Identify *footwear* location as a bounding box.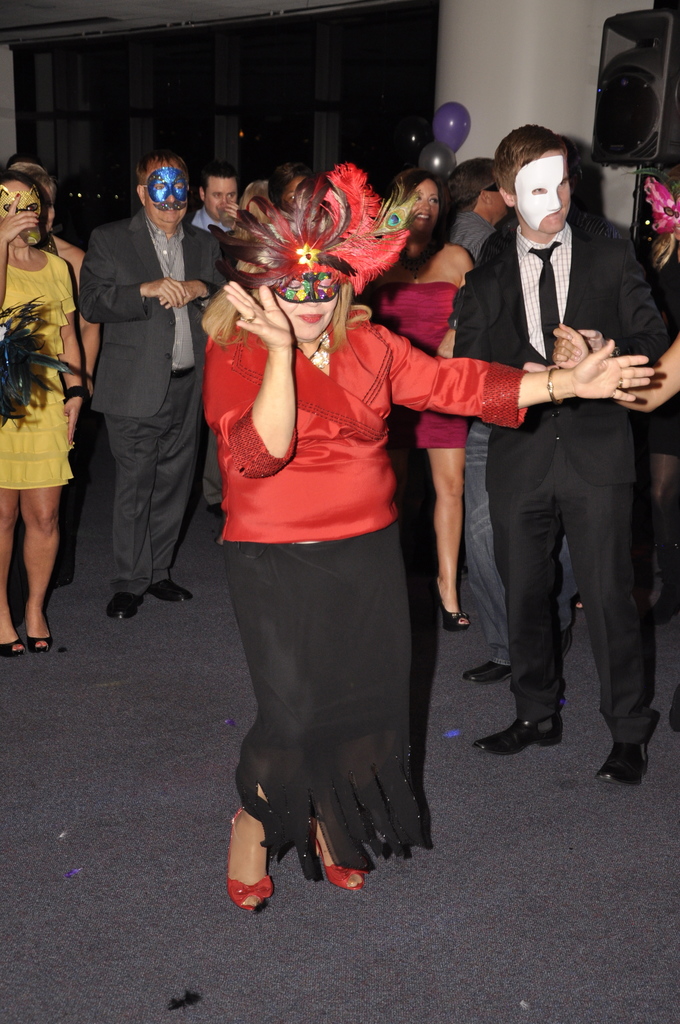
bbox(666, 691, 679, 734).
